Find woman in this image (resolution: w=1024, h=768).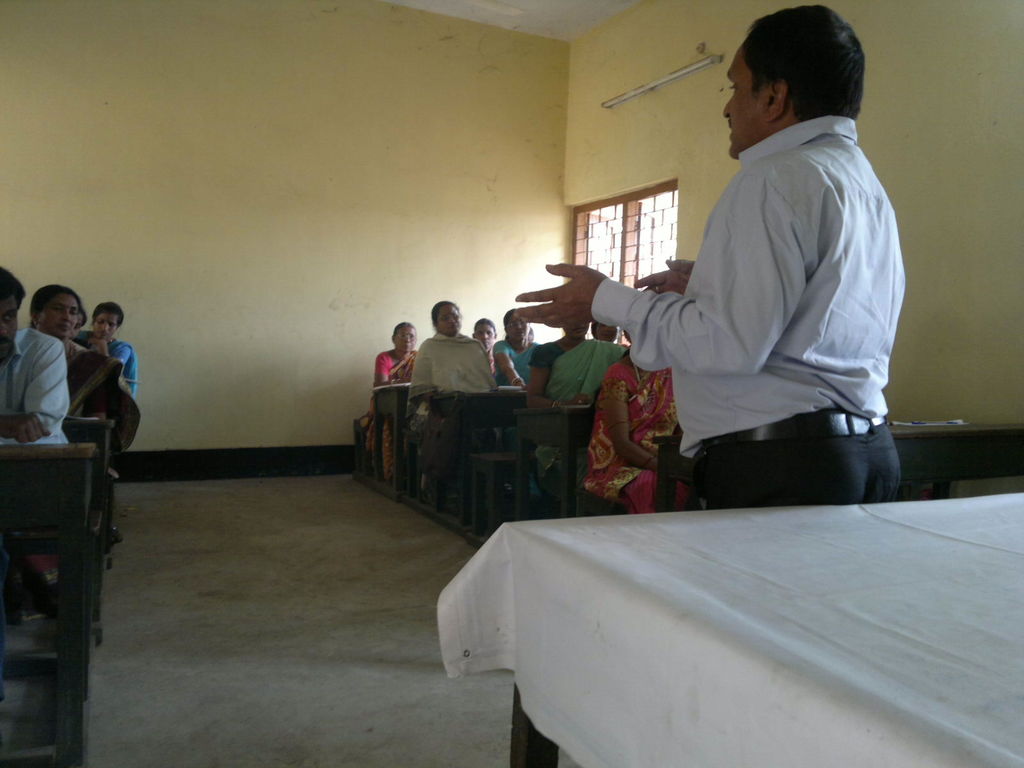
(32,286,140,461).
